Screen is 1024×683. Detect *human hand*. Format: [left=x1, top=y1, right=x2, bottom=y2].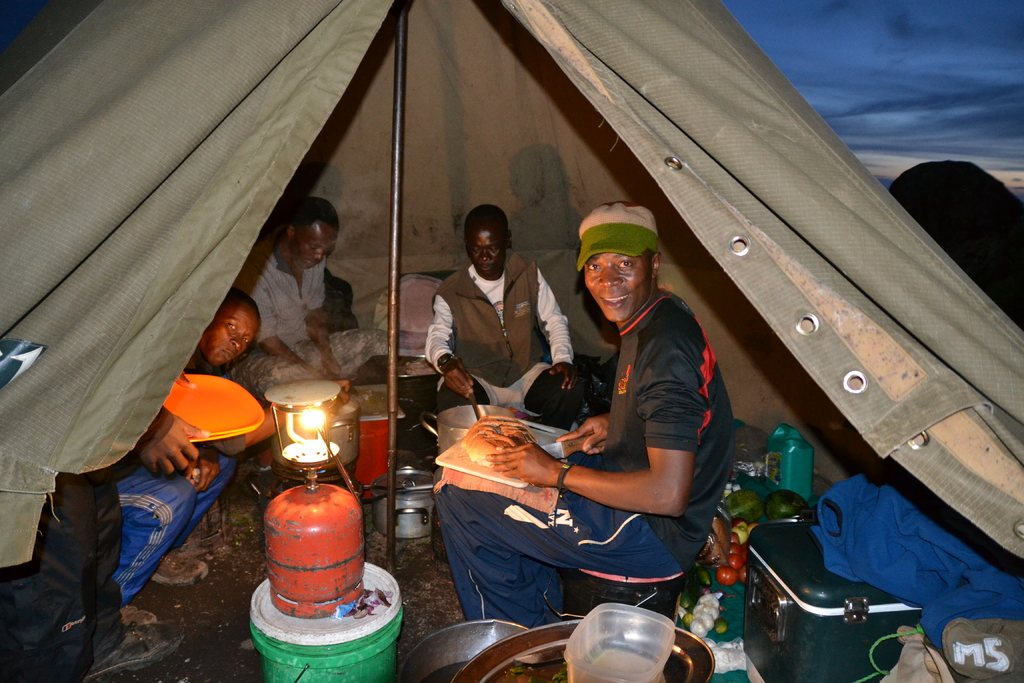
[left=553, top=413, right=610, bottom=458].
